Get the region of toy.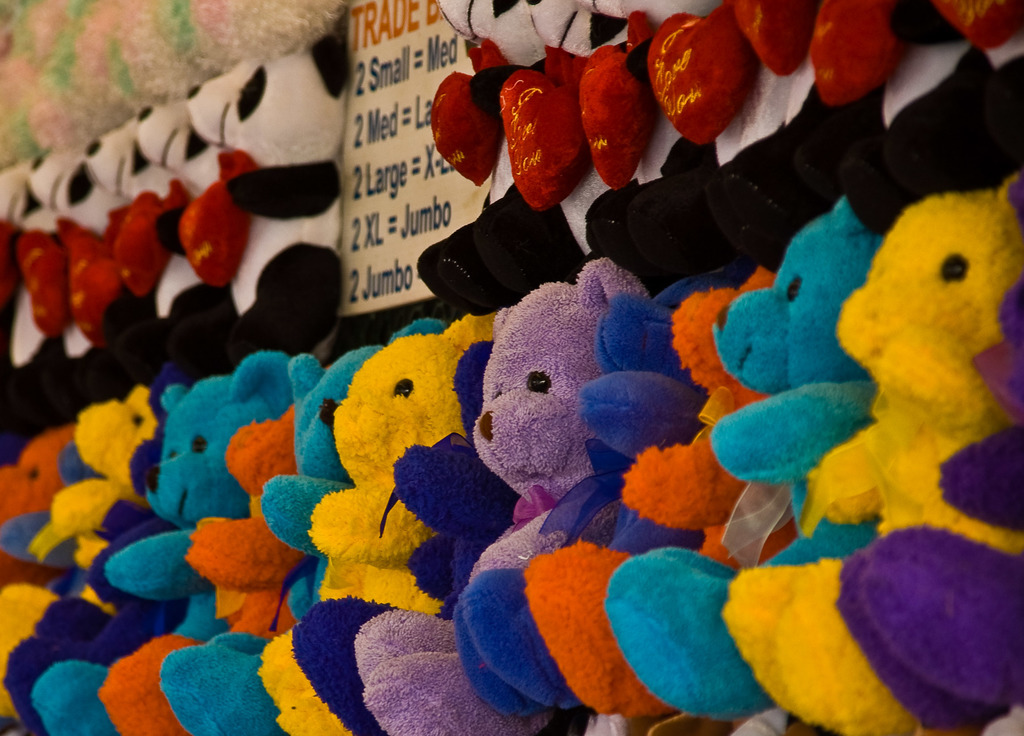
region(0, 415, 83, 579).
